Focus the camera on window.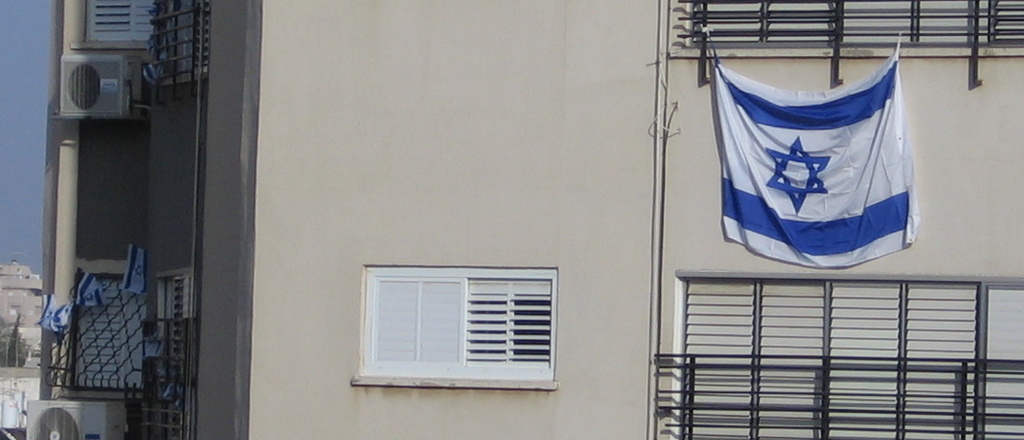
Focus region: 346, 261, 574, 395.
